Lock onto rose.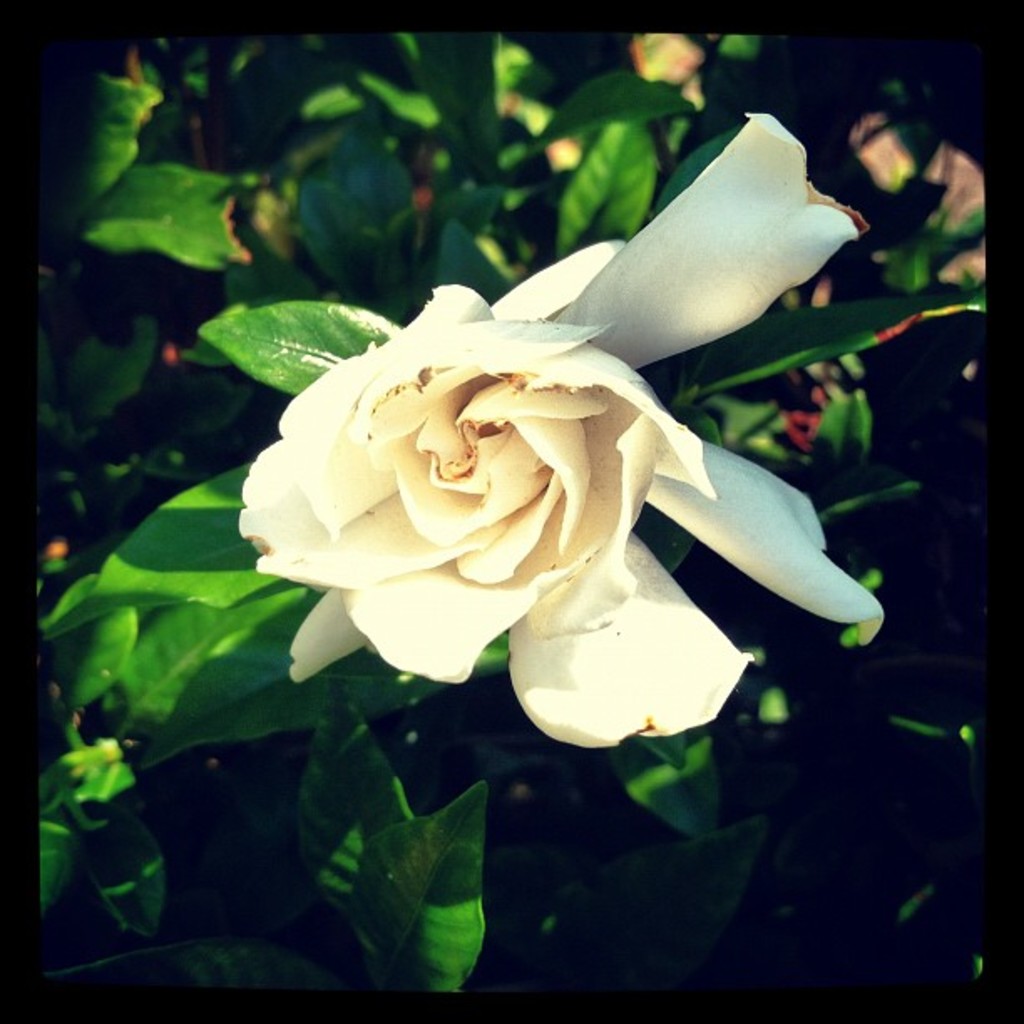
Locked: {"left": 231, "top": 110, "right": 885, "bottom": 751}.
